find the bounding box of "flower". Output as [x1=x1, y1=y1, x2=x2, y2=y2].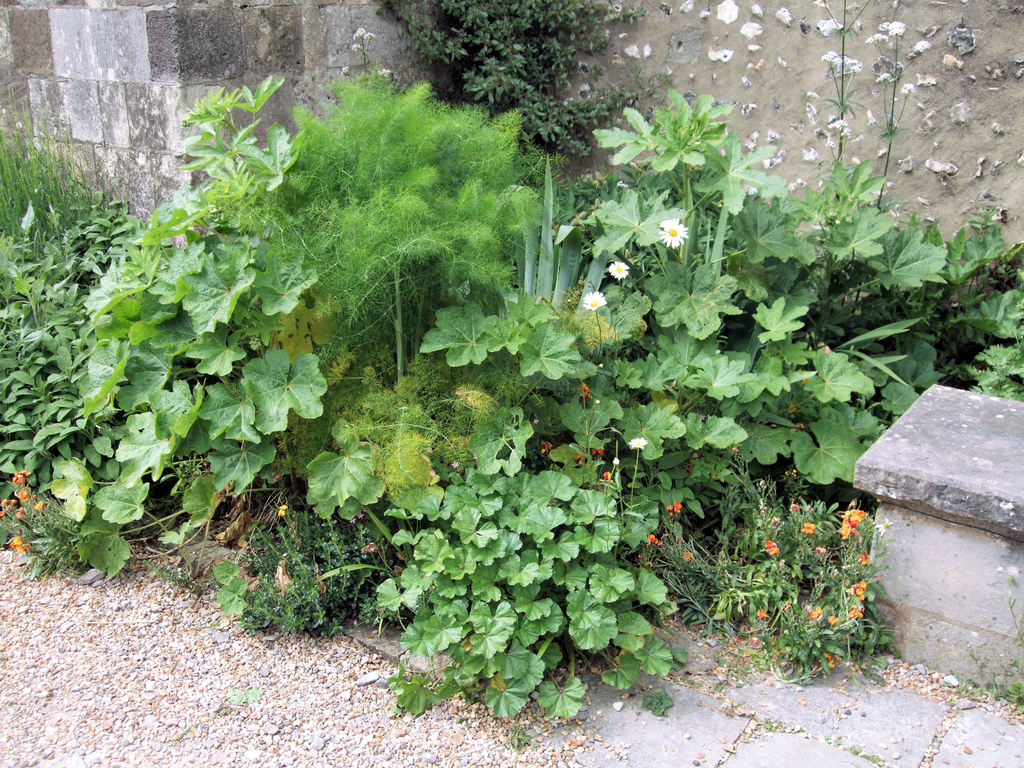
[x1=659, y1=223, x2=690, y2=250].
